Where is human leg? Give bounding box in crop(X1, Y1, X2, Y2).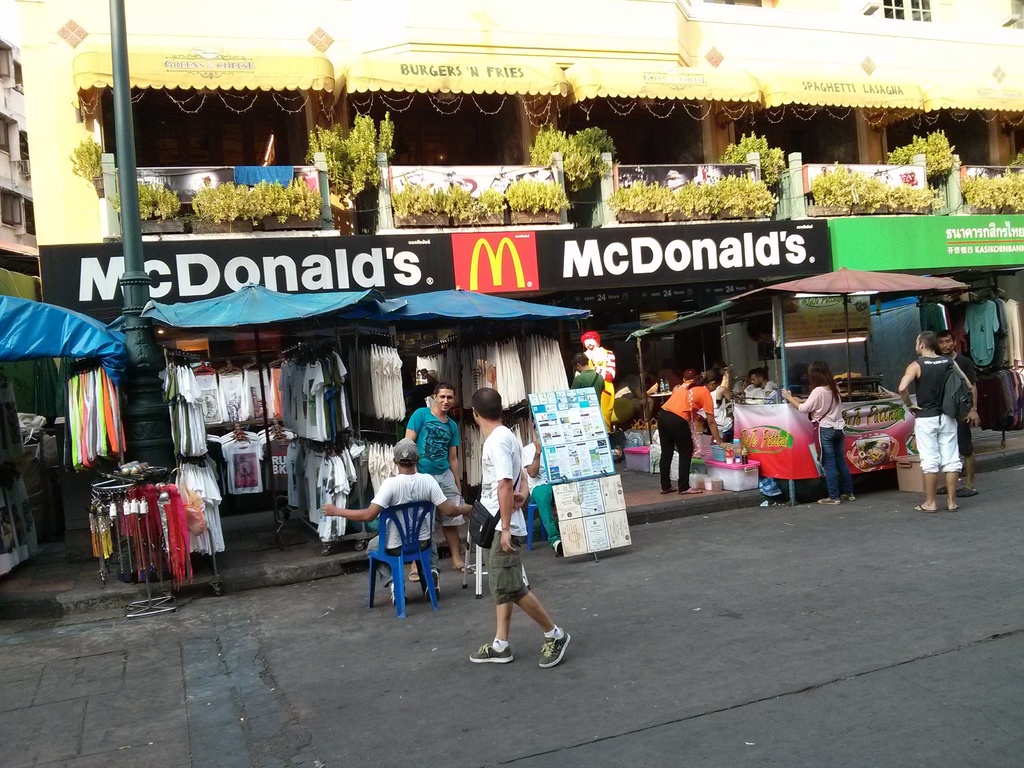
crop(942, 419, 963, 514).
